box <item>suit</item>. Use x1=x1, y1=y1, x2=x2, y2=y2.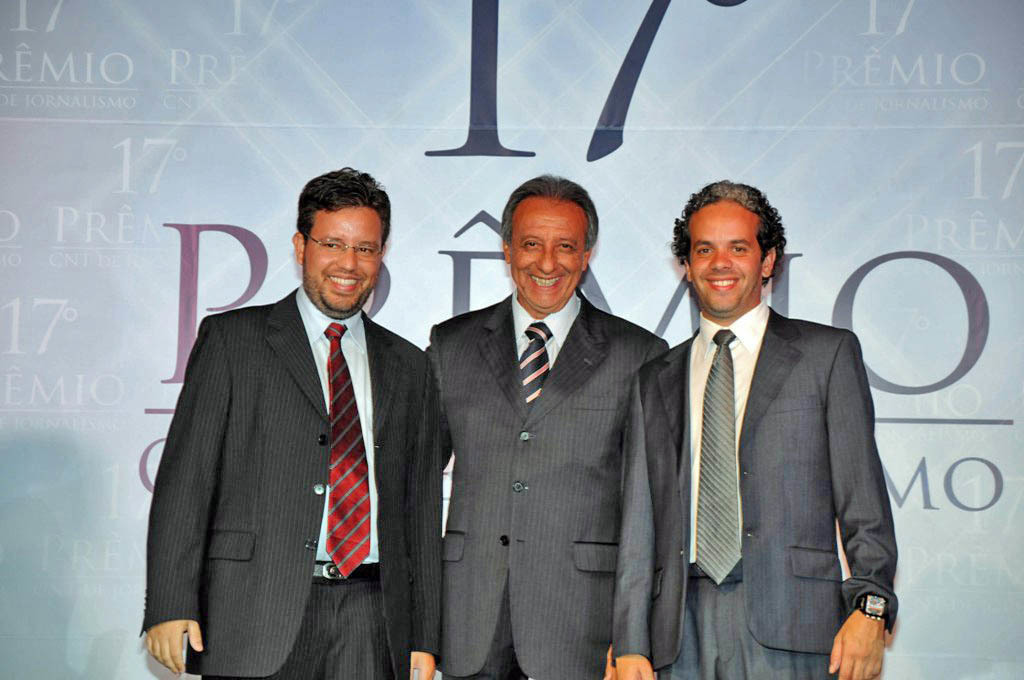
x1=418, y1=280, x2=672, y2=679.
